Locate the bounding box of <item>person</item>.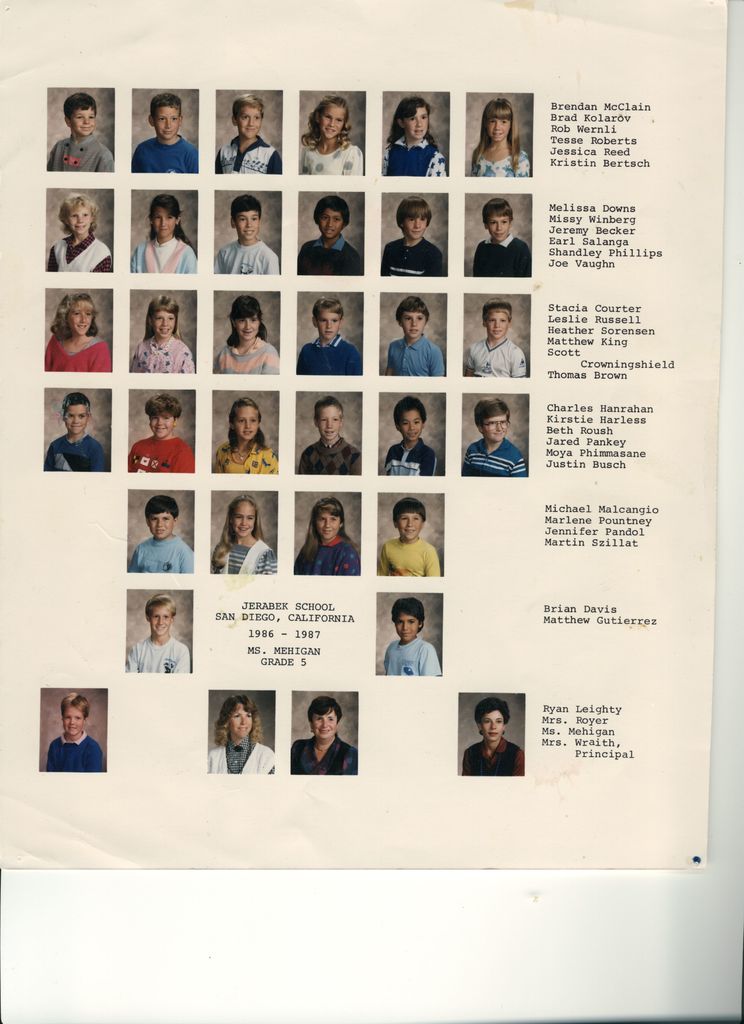
Bounding box: 125:396:194:475.
